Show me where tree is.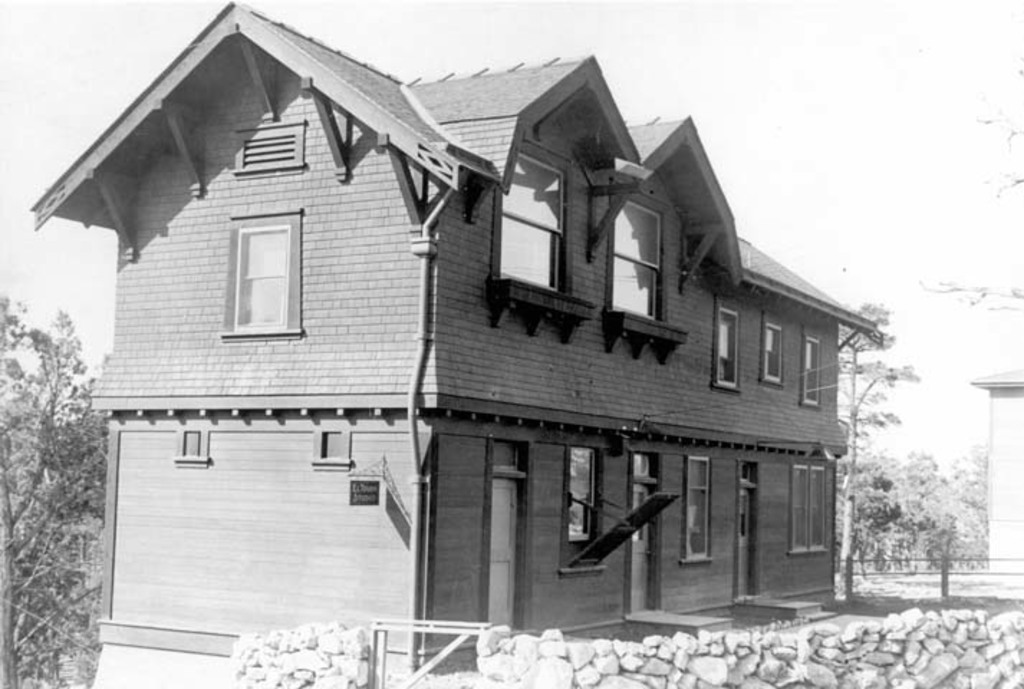
tree is at 833, 300, 918, 597.
